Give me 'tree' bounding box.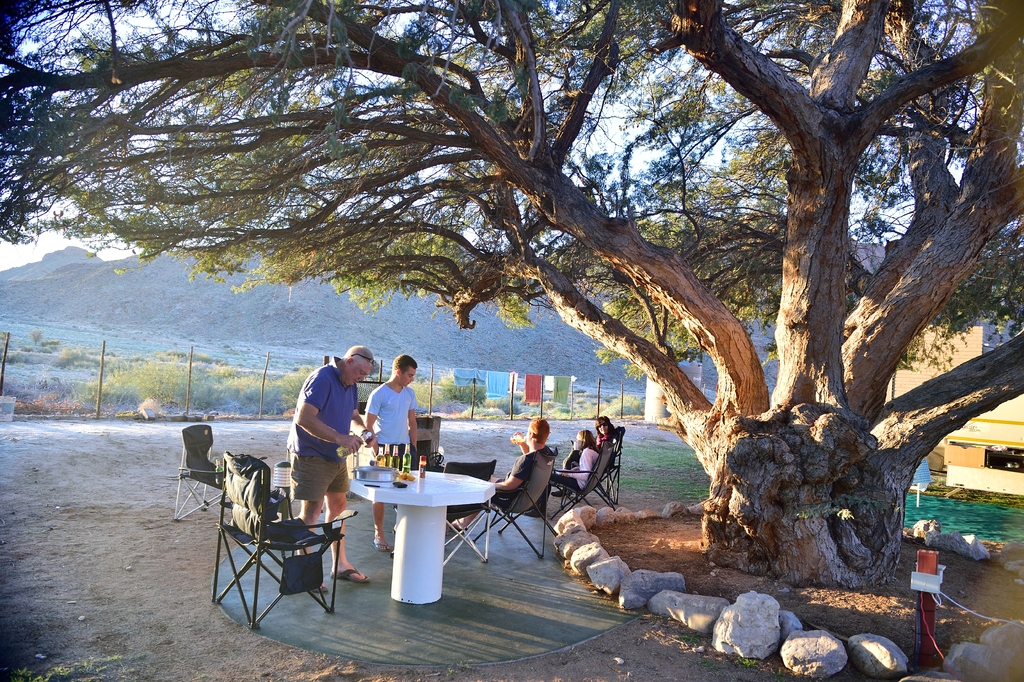
detection(131, 0, 1005, 578).
